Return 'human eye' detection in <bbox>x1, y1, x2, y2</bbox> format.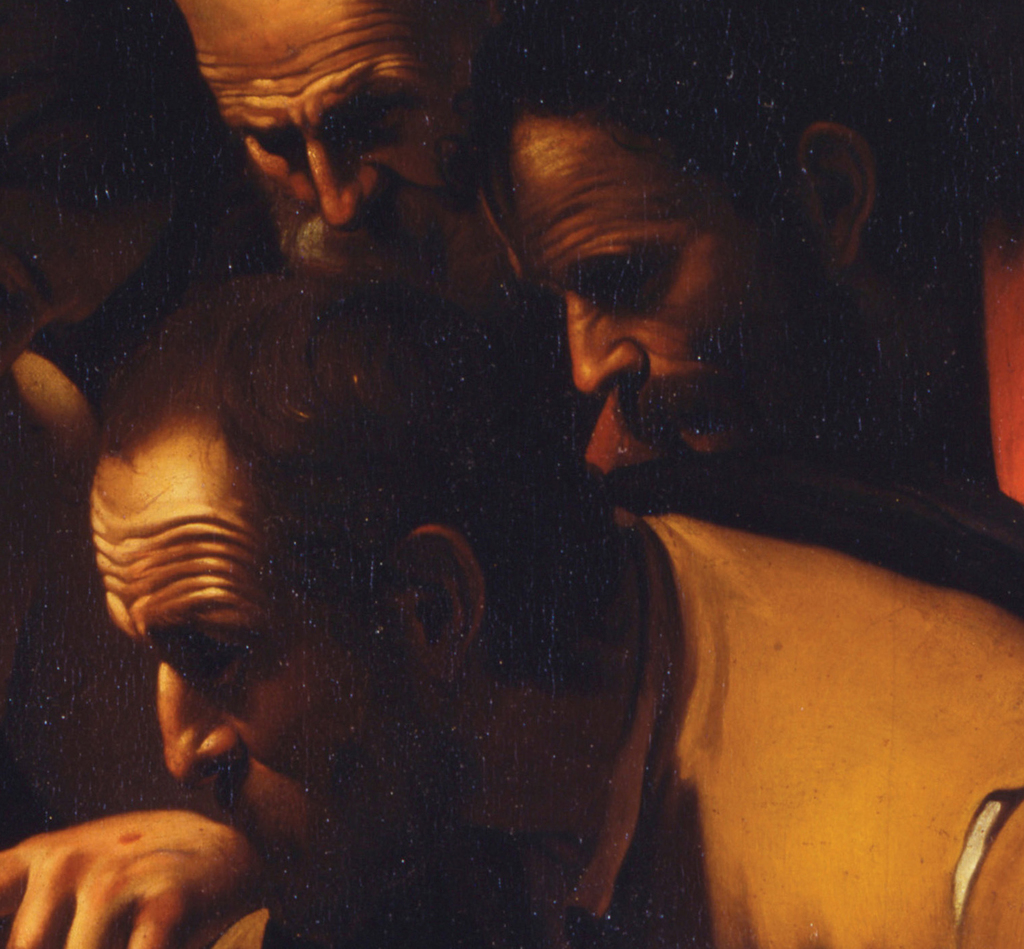
<bbox>601, 264, 664, 304</bbox>.
